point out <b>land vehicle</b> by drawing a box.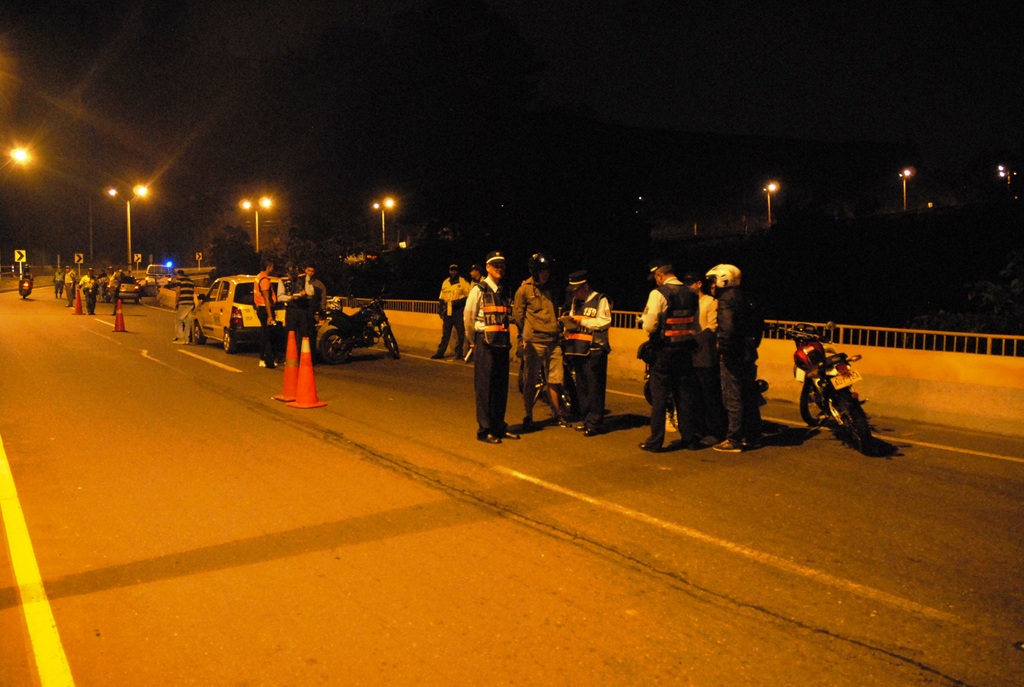
detection(140, 262, 179, 296).
